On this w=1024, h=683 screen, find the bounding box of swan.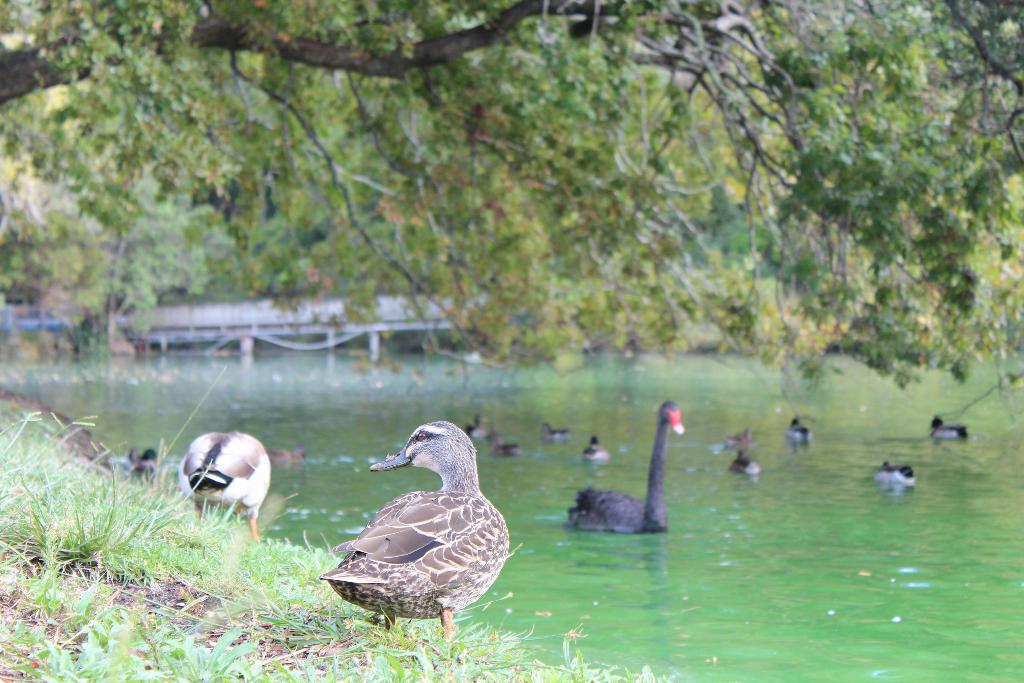
Bounding box: (left=581, top=436, right=610, bottom=462).
